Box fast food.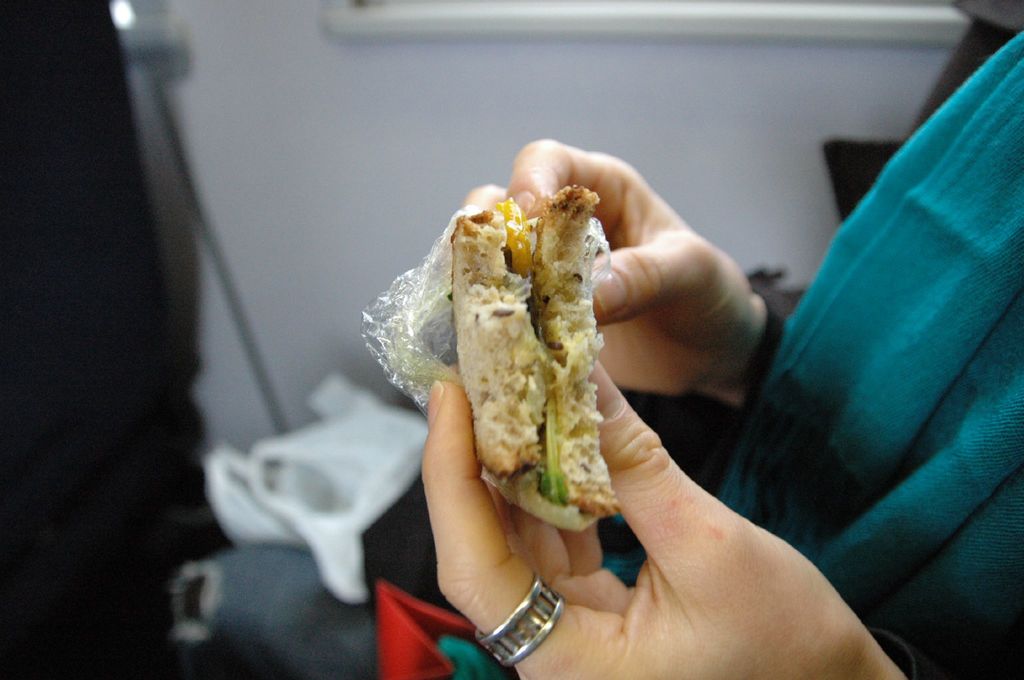
(left=387, top=154, right=646, bottom=508).
